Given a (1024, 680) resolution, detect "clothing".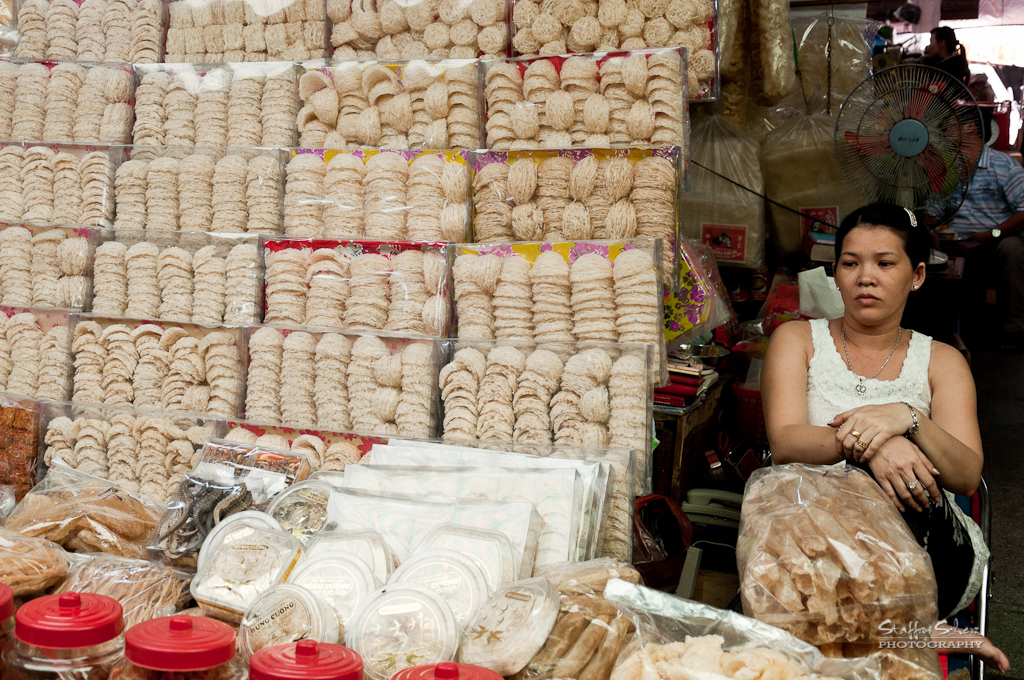
[left=773, top=313, right=939, bottom=500].
